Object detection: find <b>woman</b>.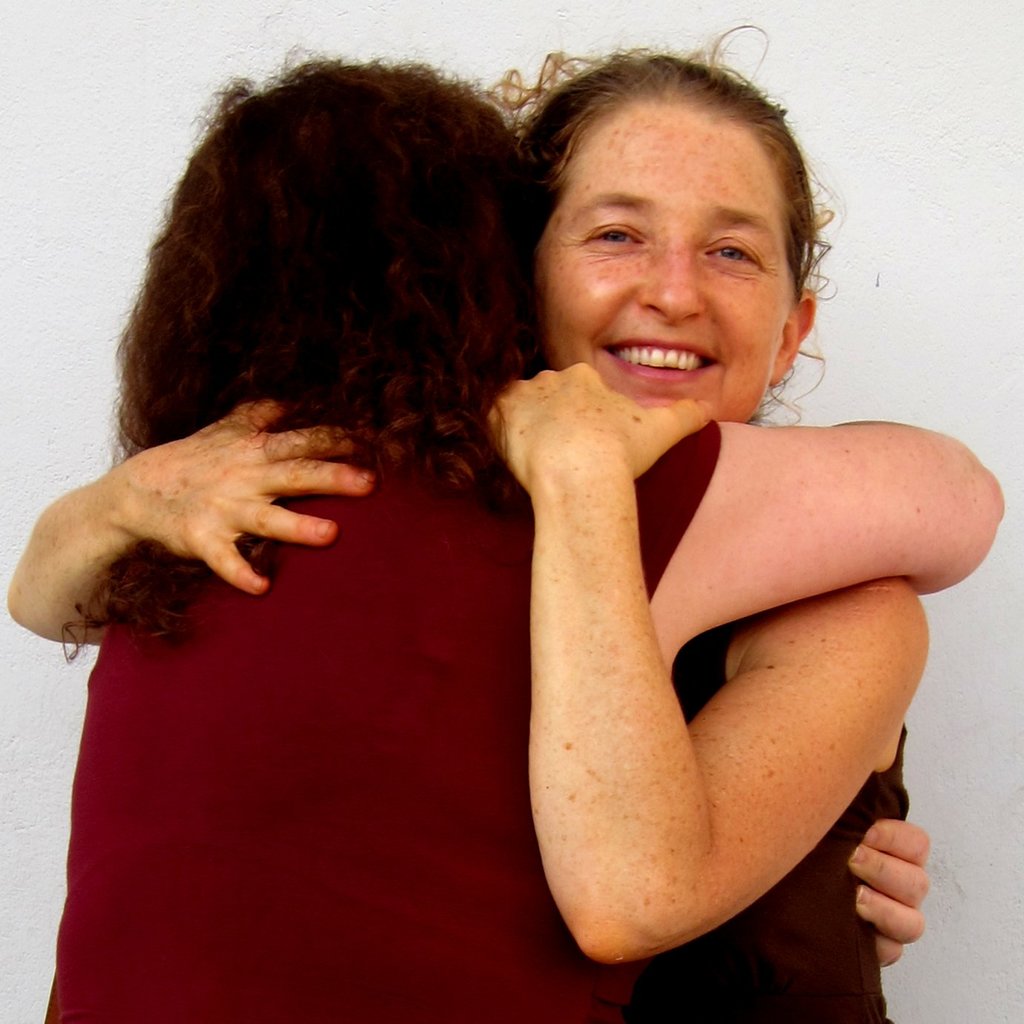
<region>4, 43, 925, 1023</region>.
